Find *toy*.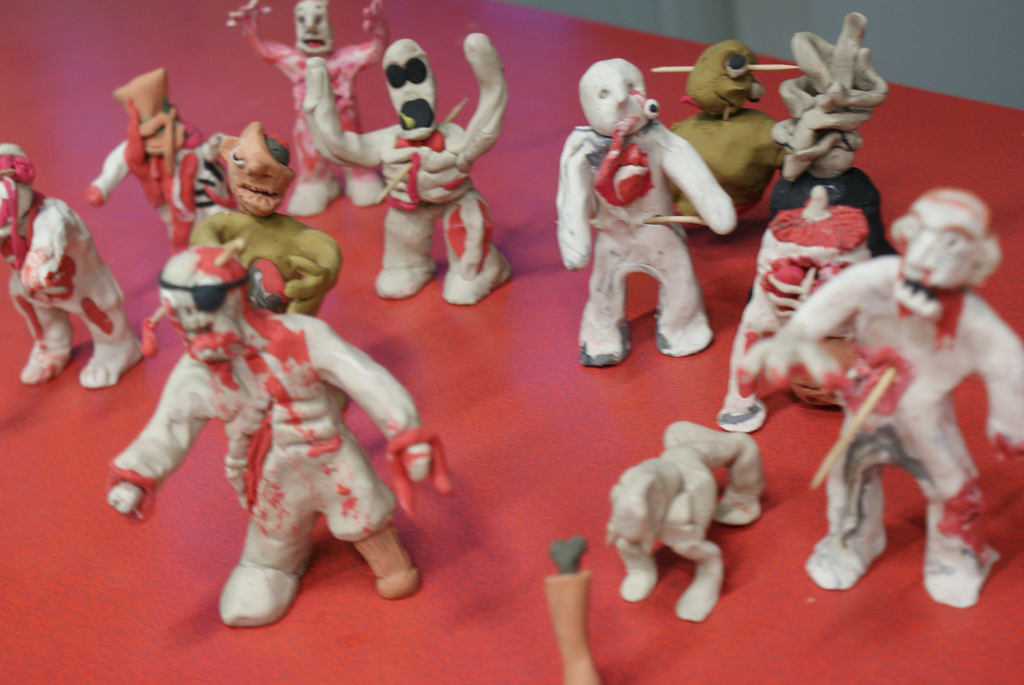
region(608, 421, 767, 625).
